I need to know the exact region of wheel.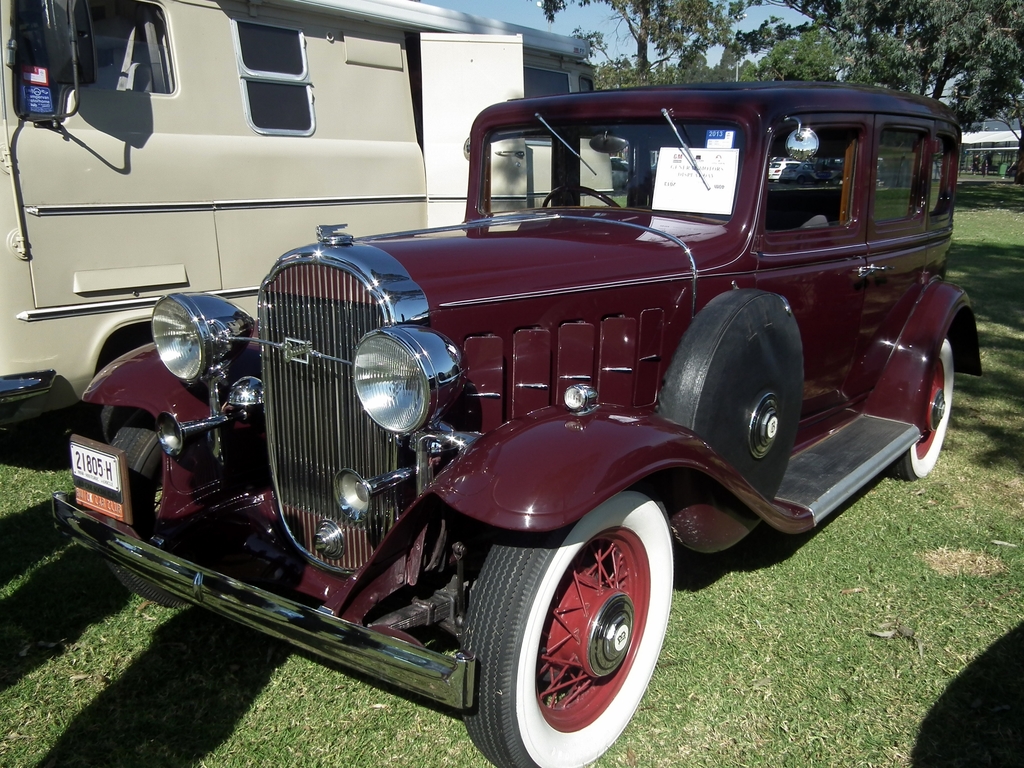
Region: <bbox>106, 407, 186, 608</bbox>.
